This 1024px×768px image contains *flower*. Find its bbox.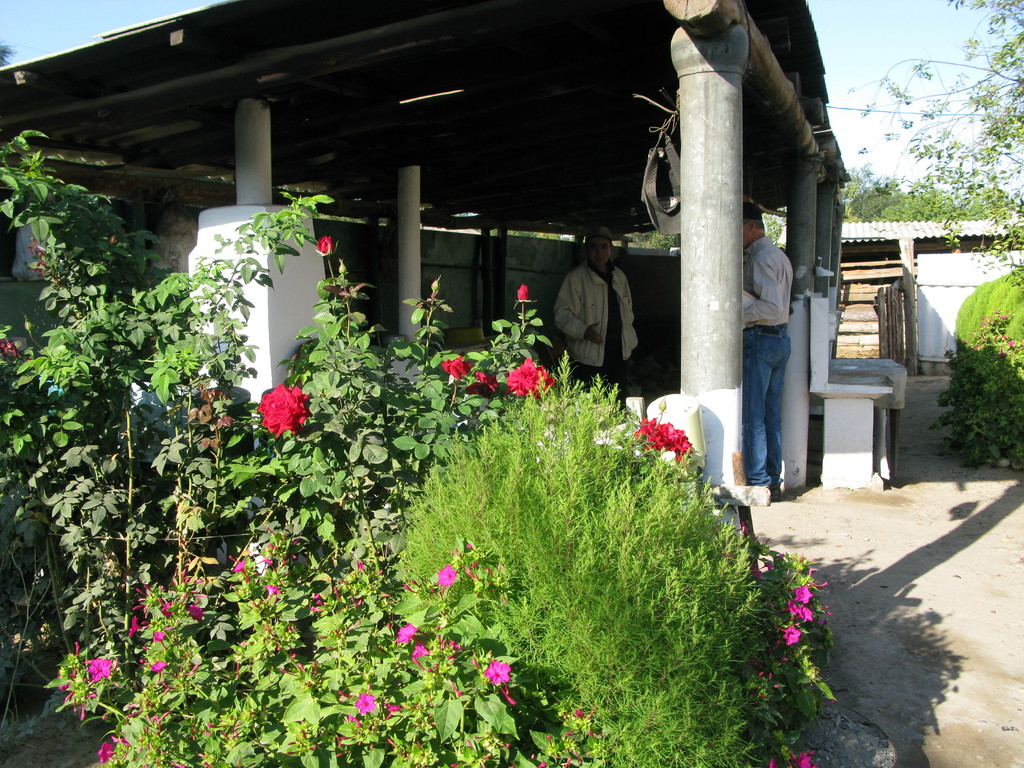
l=413, t=644, r=429, b=668.
